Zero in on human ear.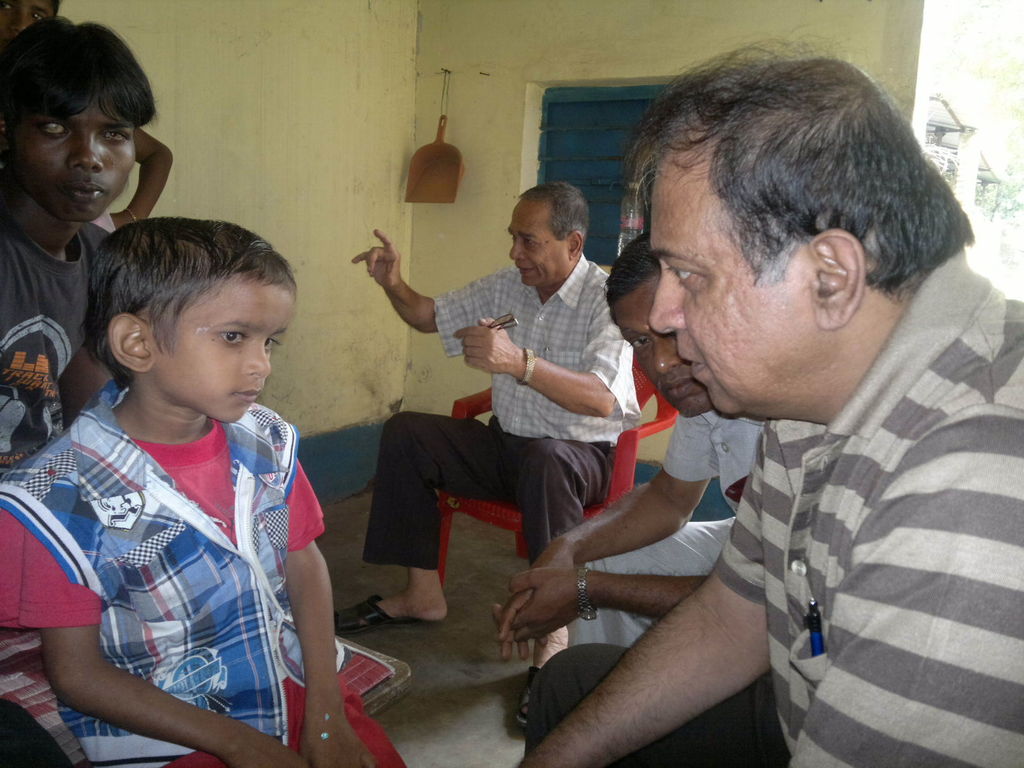
Zeroed in: Rect(107, 311, 158, 376).
